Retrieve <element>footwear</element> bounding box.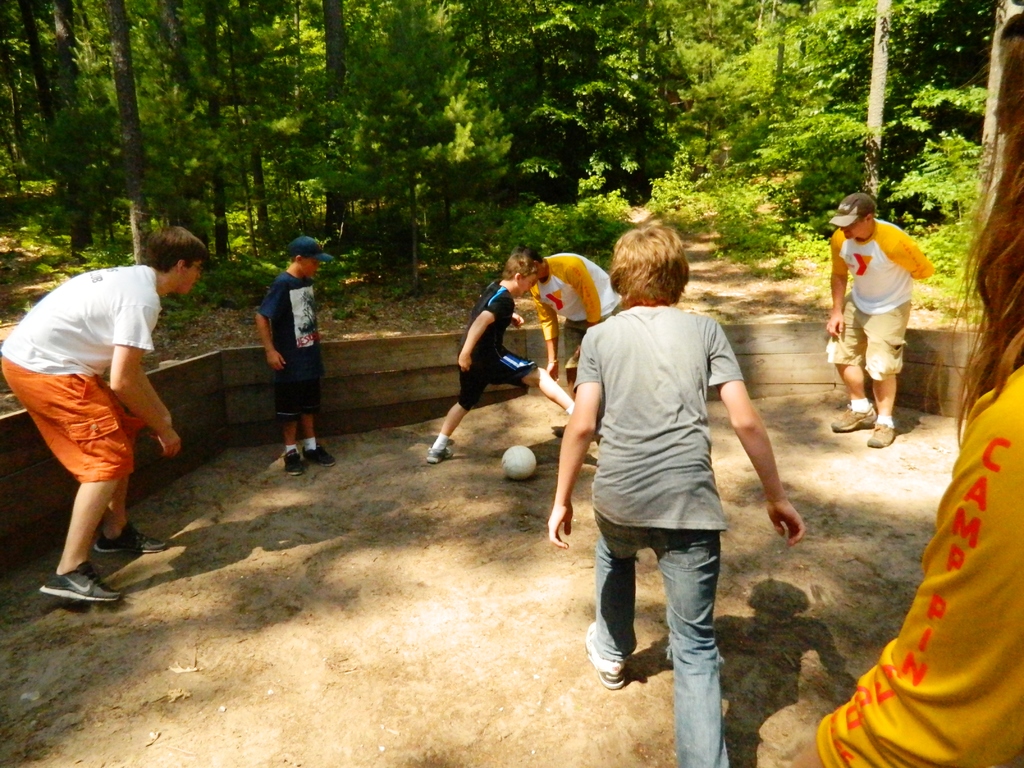
Bounding box: bbox=[25, 552, 116, 618].
